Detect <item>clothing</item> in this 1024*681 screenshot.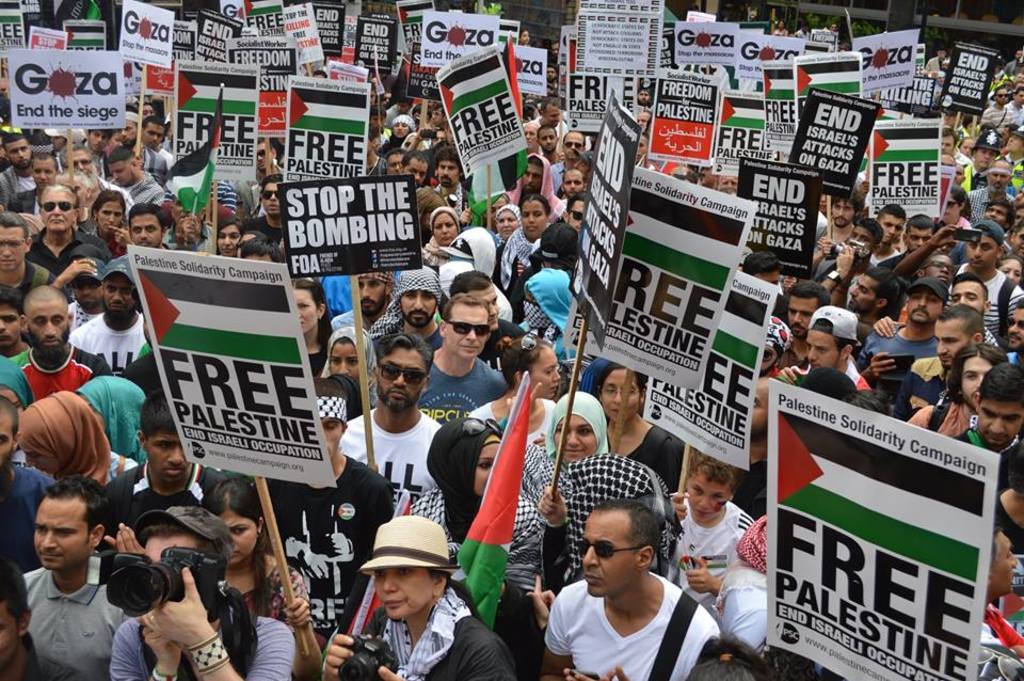
Detection: locate(722, 563, 781, 651).
